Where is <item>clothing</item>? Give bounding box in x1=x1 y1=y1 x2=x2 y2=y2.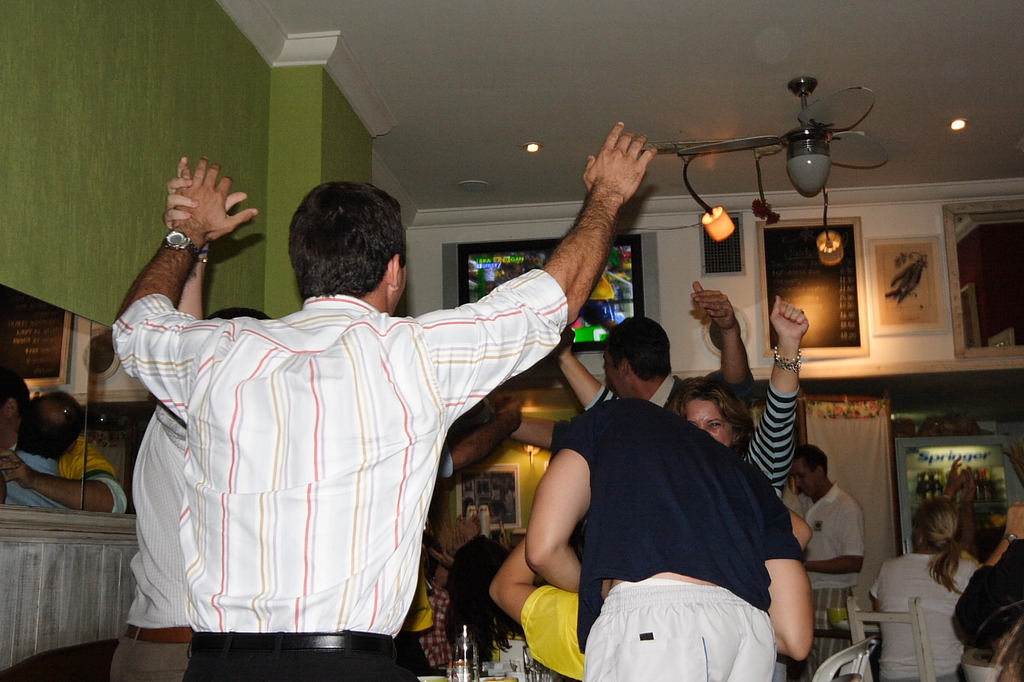
x1=120 y1=233 x2=554 y2=660.
